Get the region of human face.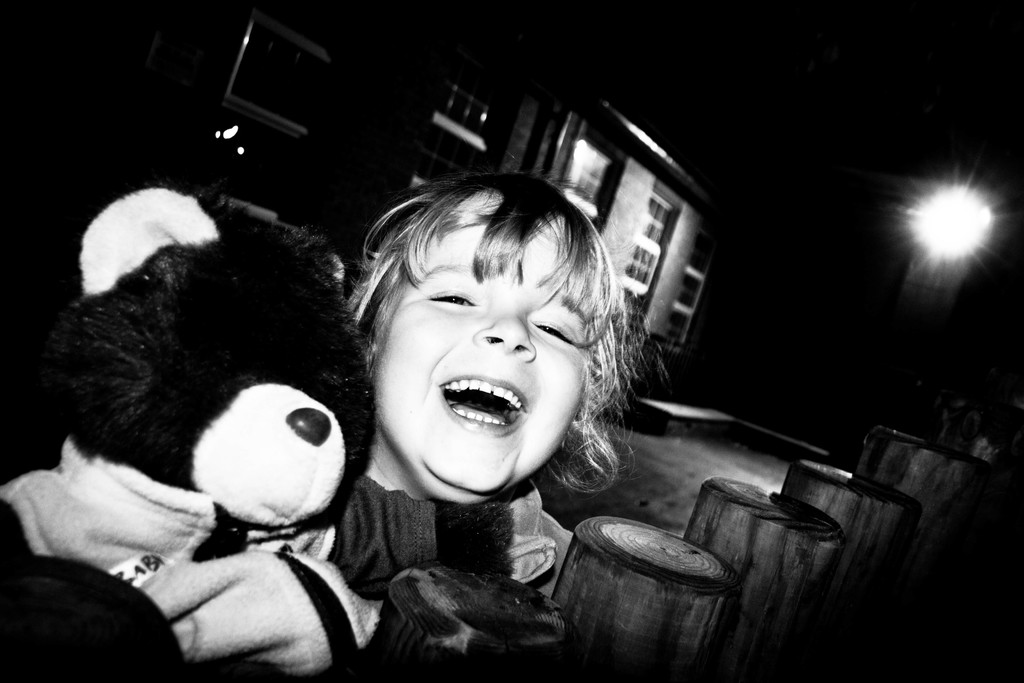
372, 194, 594, 497.
